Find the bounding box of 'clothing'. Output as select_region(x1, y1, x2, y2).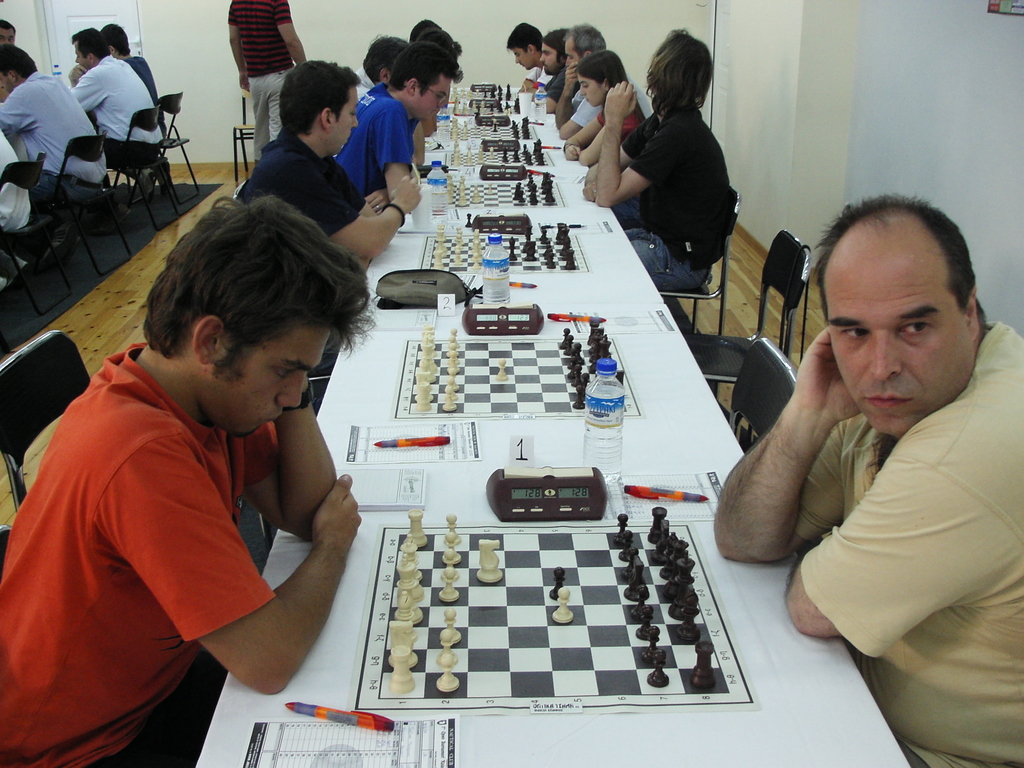
select_region(0, 336, 291, 767).
